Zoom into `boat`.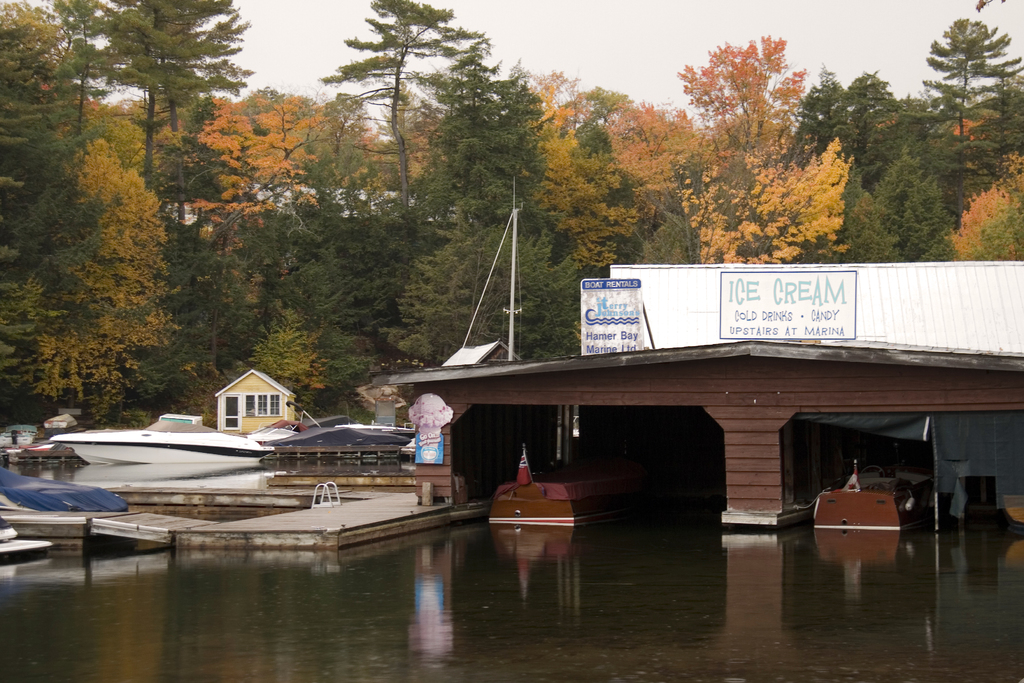
Zoom target: <bbox>486, 464, 586, 544</bbox>.
